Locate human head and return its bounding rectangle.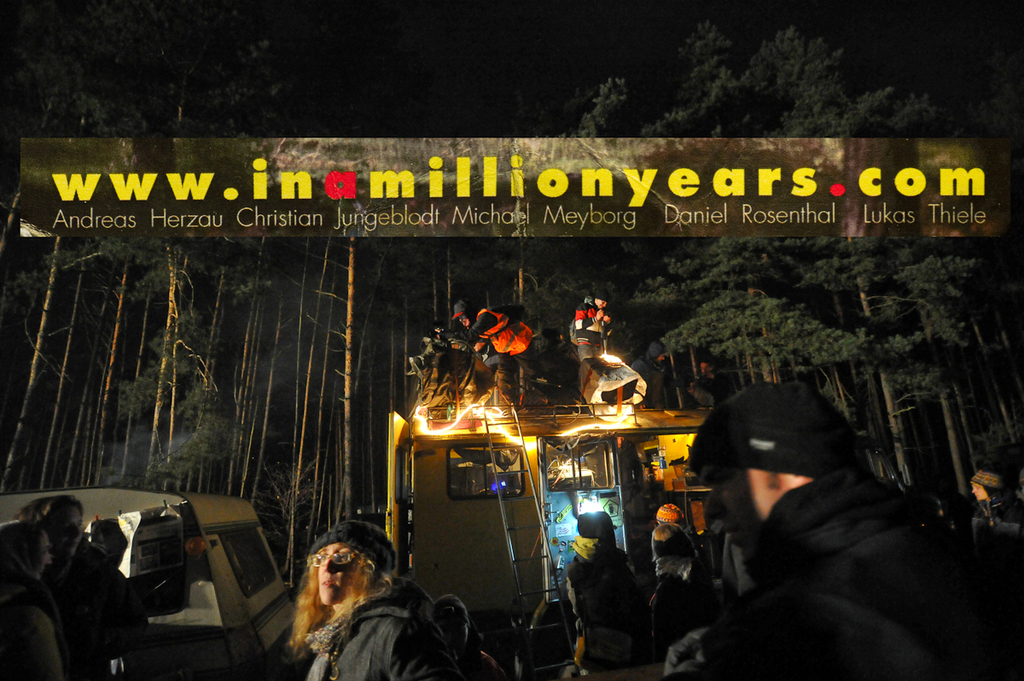
x1=648 y1=525 x2=695 y2=563.
